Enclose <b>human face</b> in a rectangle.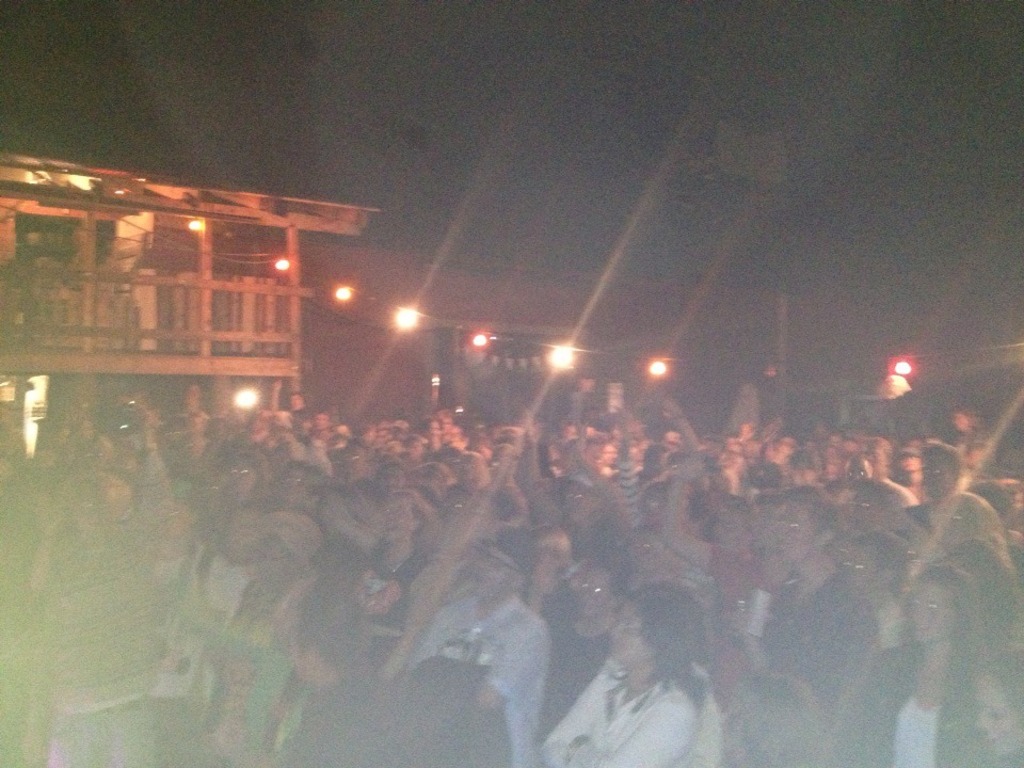
x1=380, y1=501, x2=412, y2=541.
